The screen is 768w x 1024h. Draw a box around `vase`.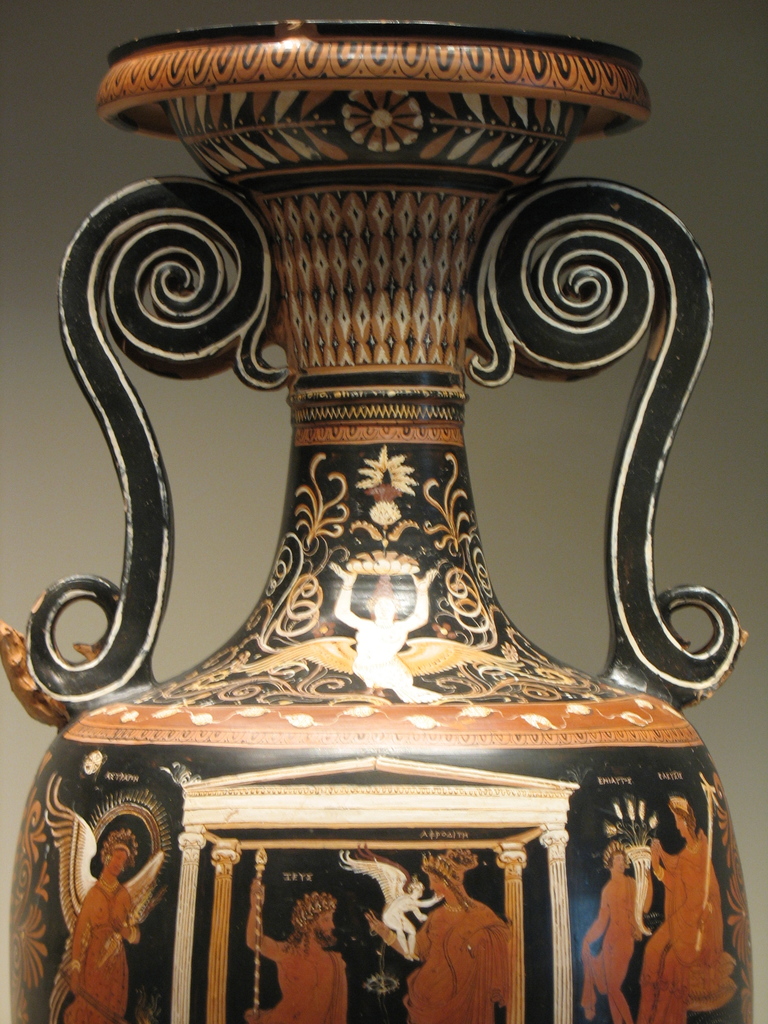
left=0, top=20, right=758, bottom=1022.
